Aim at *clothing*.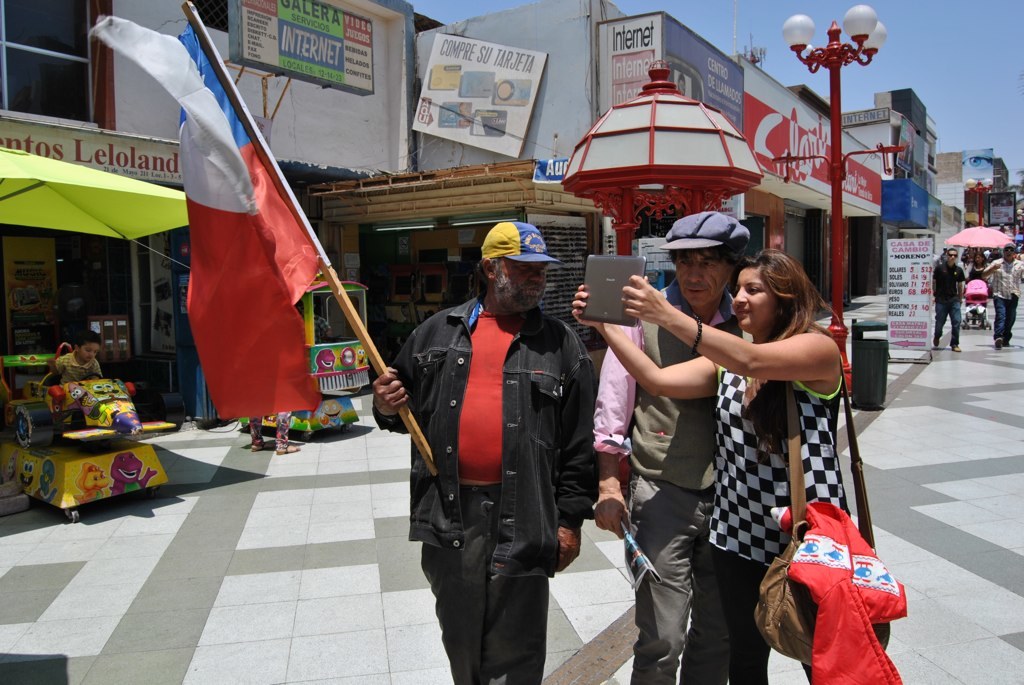
Aimed at detection(590, 279, 739, 684).
